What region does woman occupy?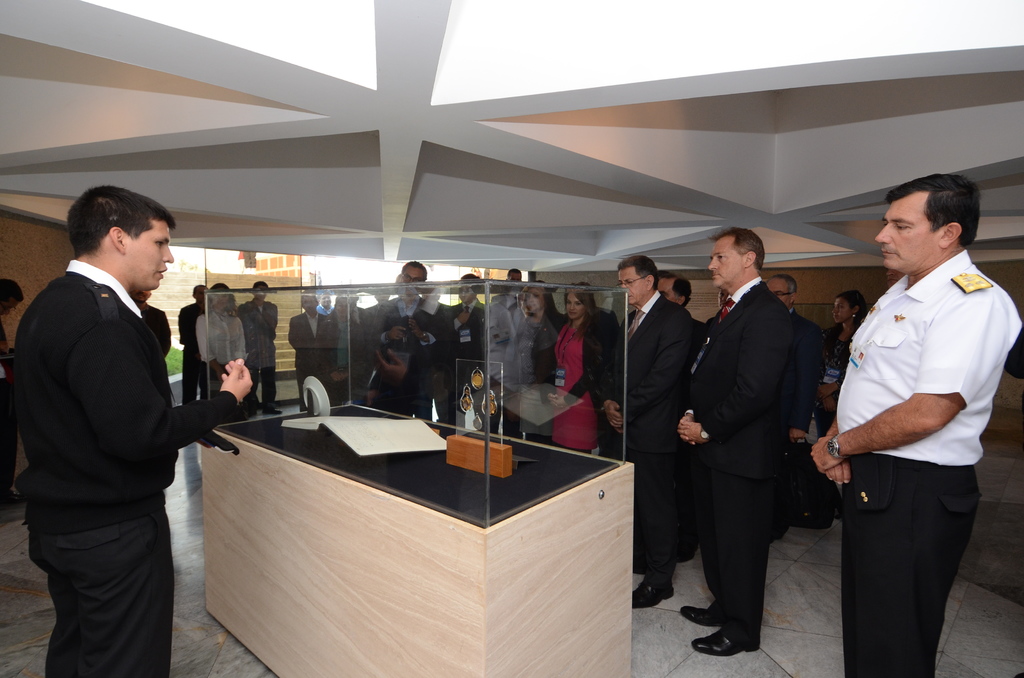
510/284/563/440.
